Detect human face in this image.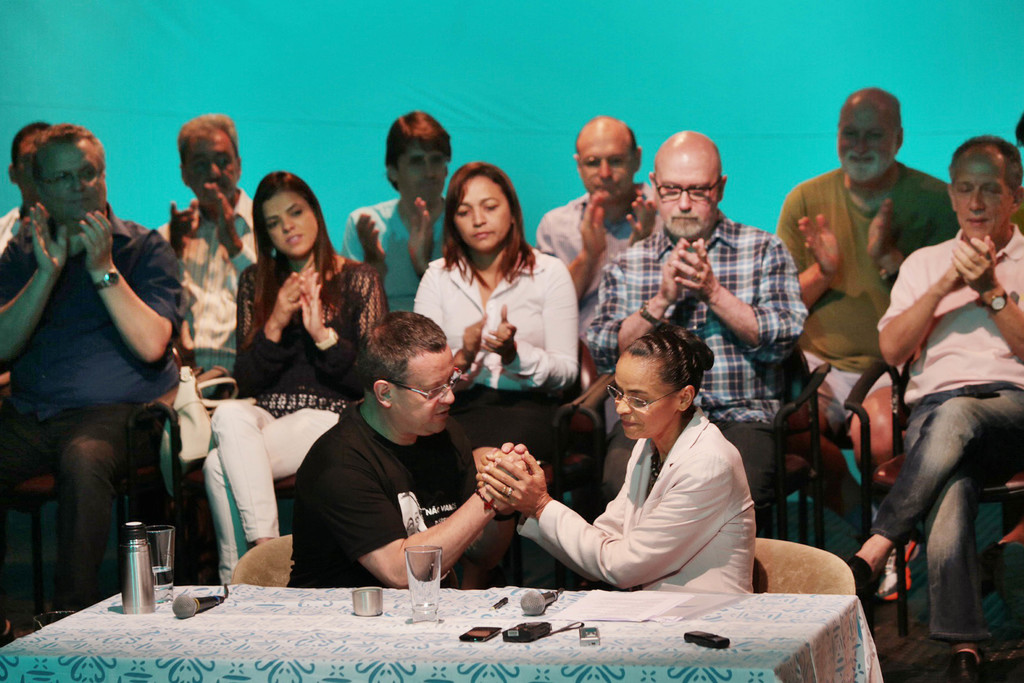
Detection: region(836, 109, 897, 180).
